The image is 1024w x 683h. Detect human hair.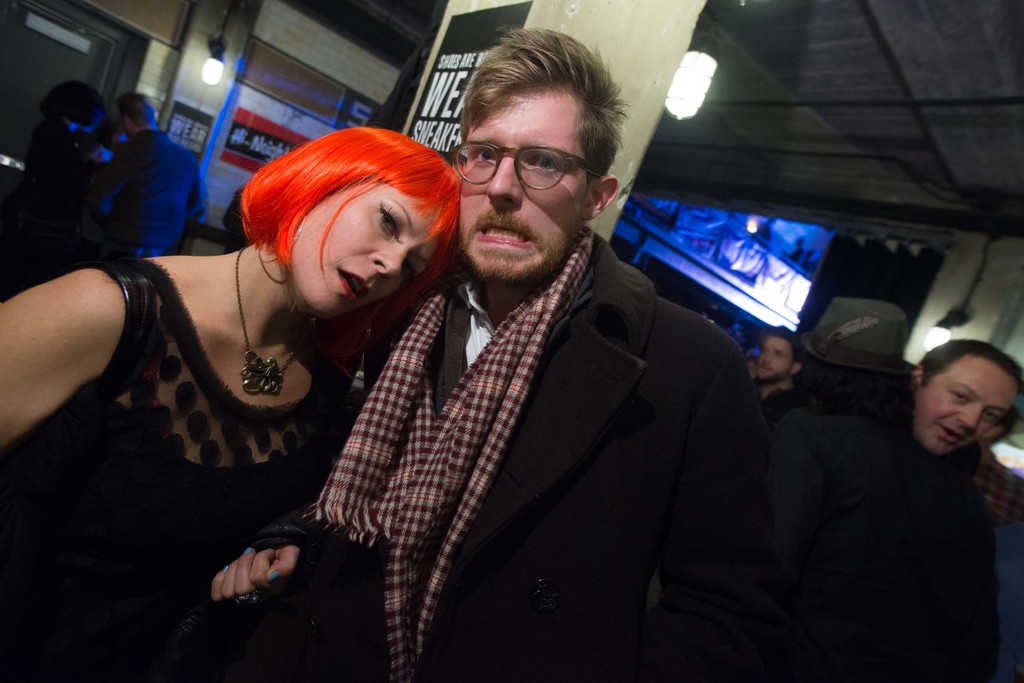
Detection: select_region(240, 125, 455, 328).
